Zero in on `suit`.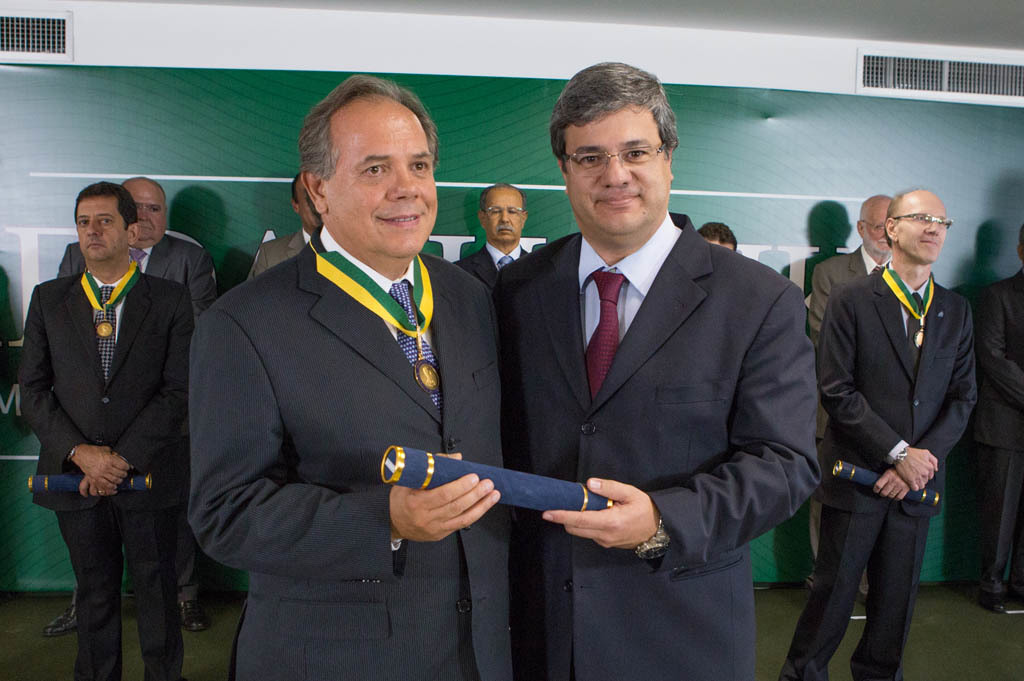
Zeroed in: [795,243,888,607].
